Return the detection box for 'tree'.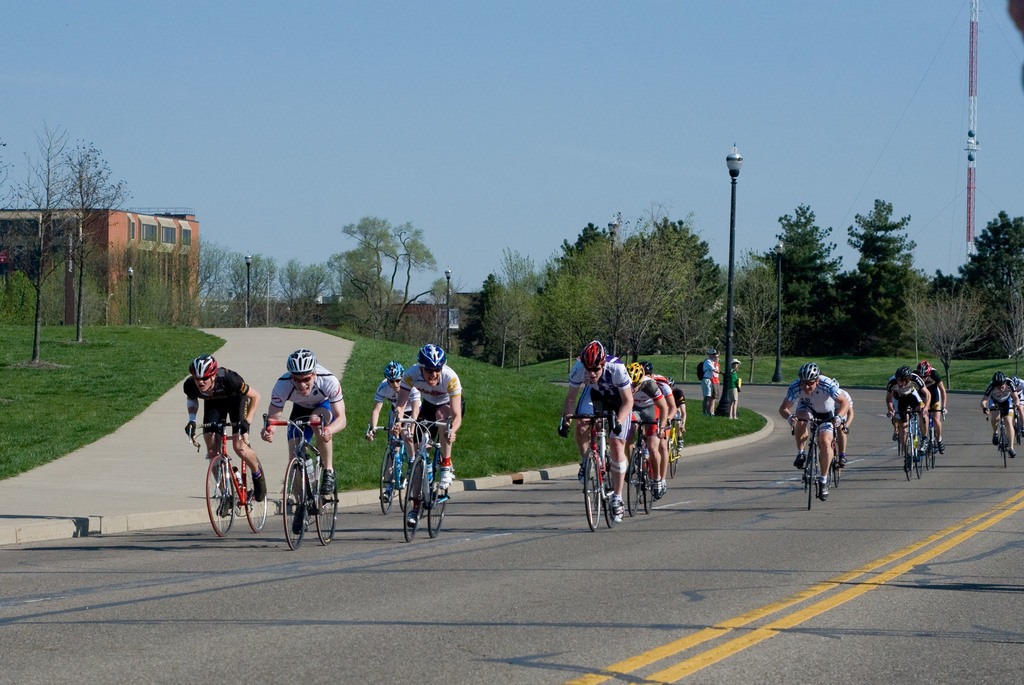
box=[131, 236, 181, 330].
